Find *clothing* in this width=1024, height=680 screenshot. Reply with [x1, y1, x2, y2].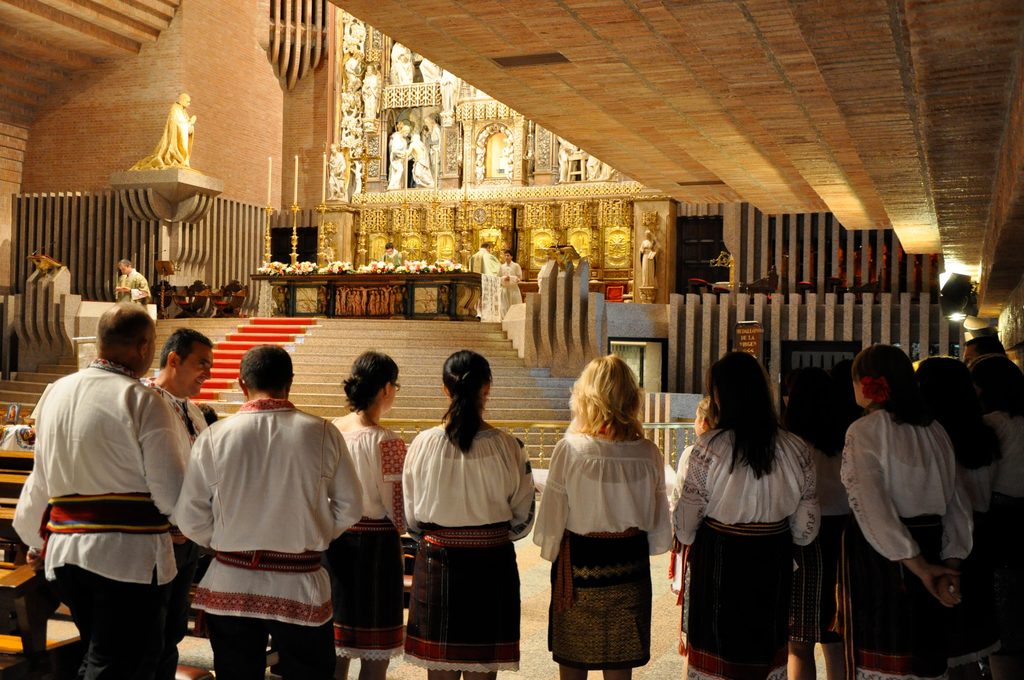
[496, 262, 522, 319].
